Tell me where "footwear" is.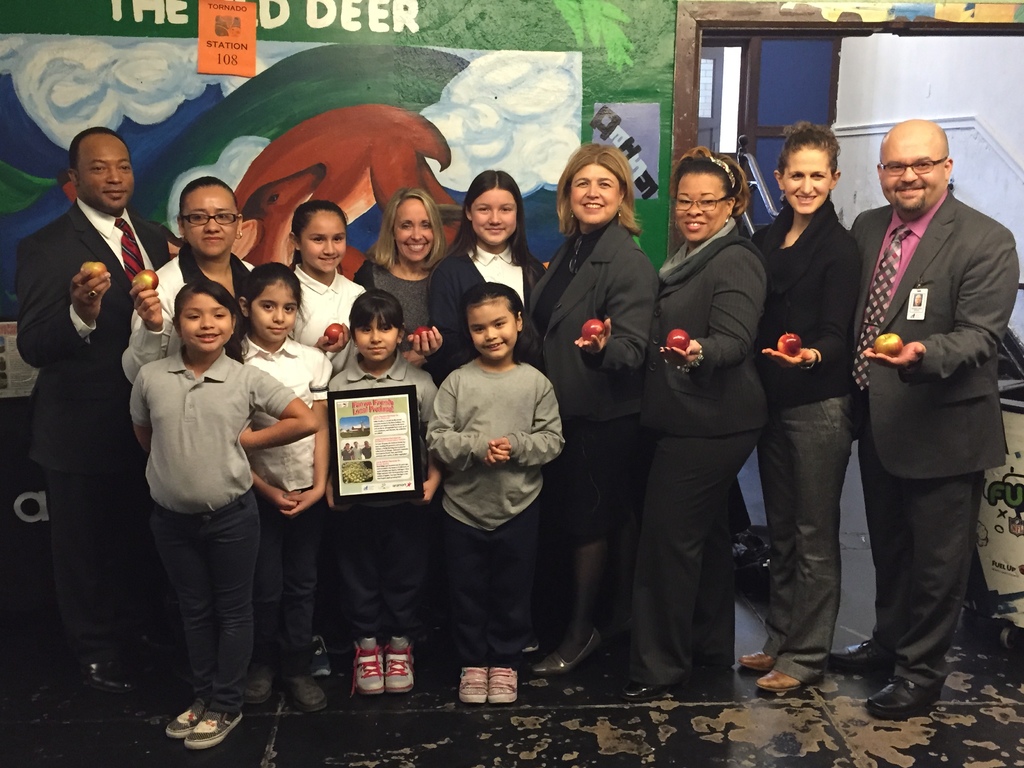
"footwear" is at x1=289 y1=681 x2=328 y2=712.
